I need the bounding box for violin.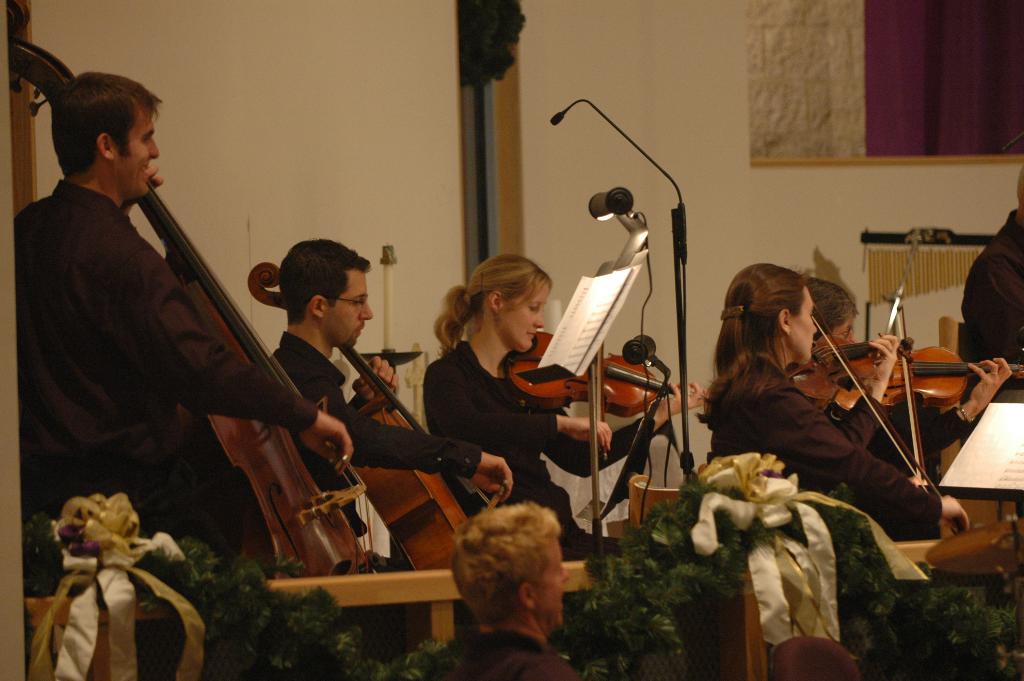
Here it is: (788, 305, 959, 539).
